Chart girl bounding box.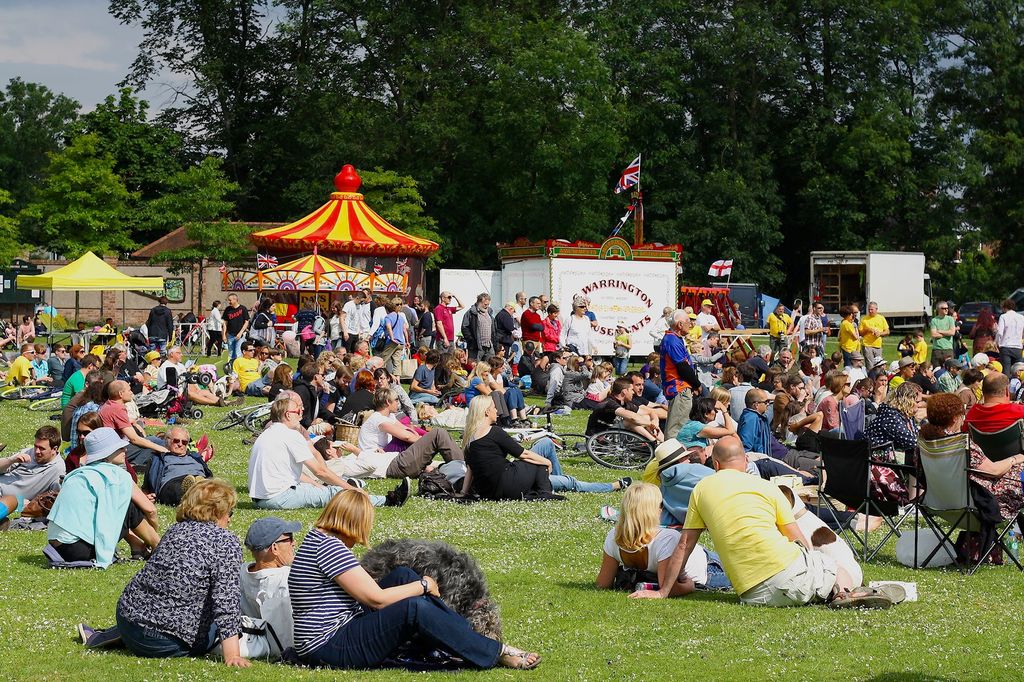
Charted: region(435, 360, 476, 397).
